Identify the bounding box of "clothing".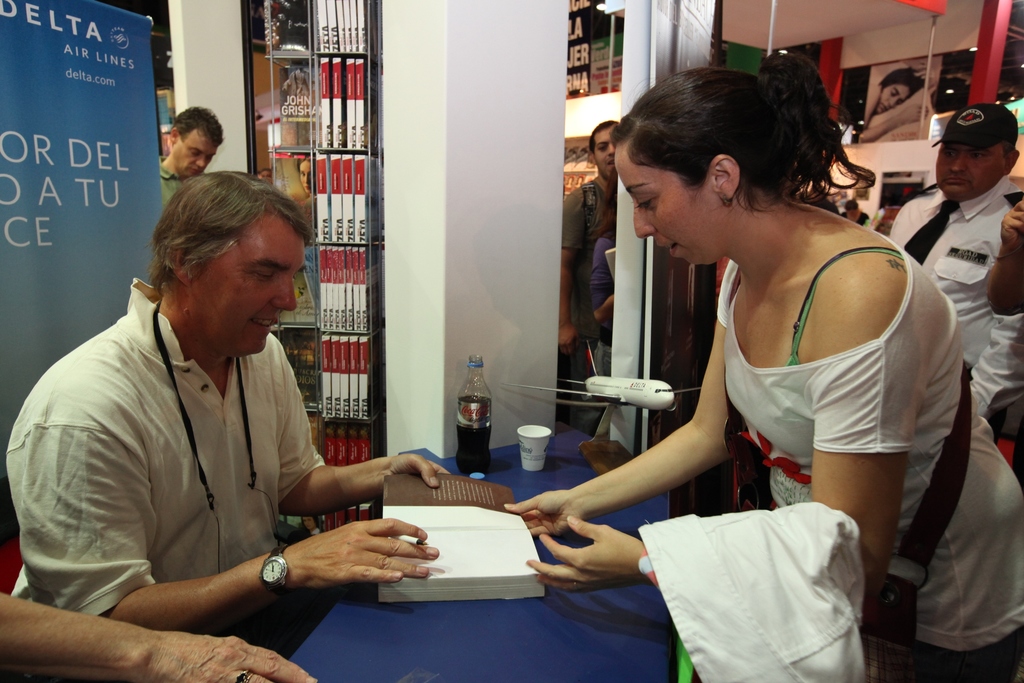
box(154, 159, 180, 220).
